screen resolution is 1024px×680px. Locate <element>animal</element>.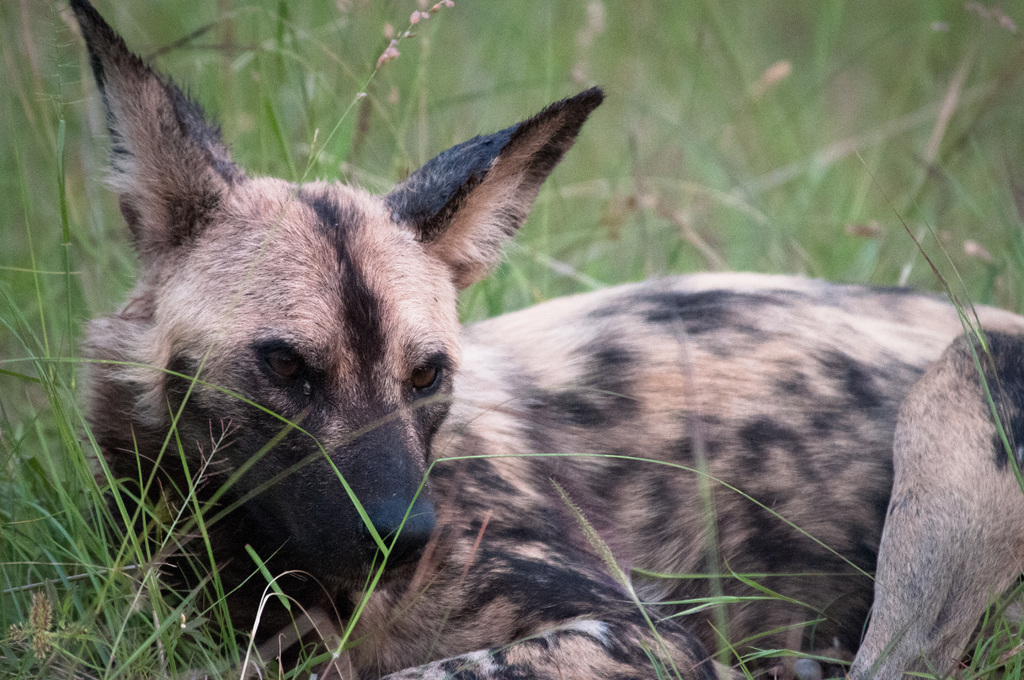
l=55, t=0, r=1023, b=679.
